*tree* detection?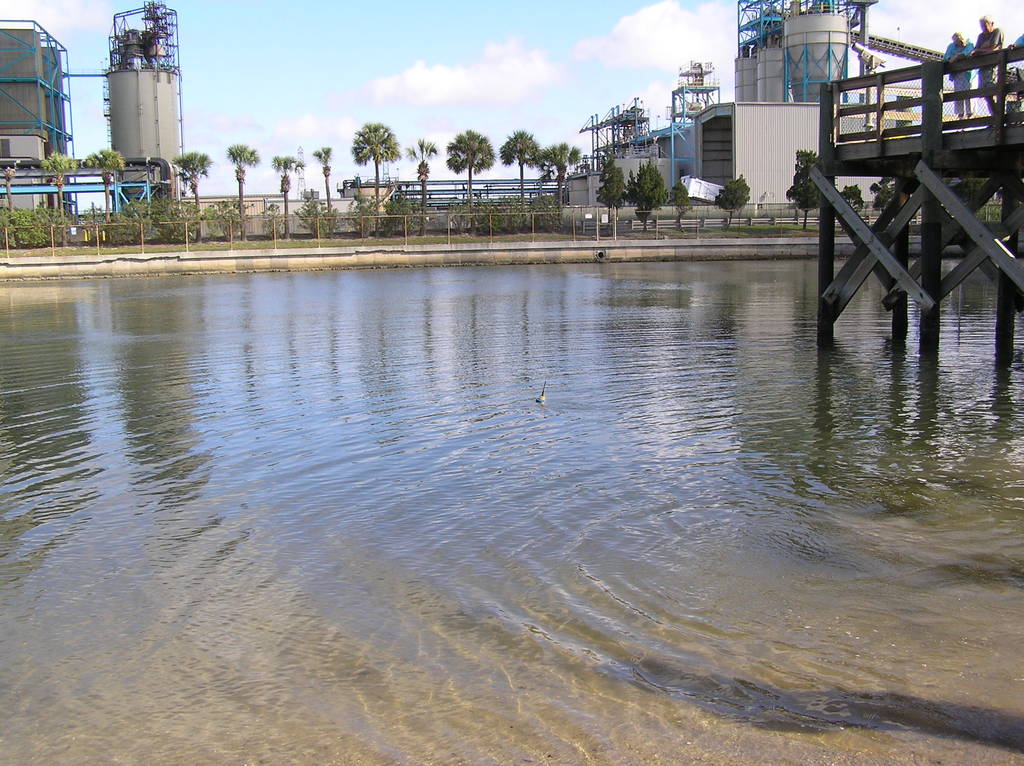
(471,121,492,251)
